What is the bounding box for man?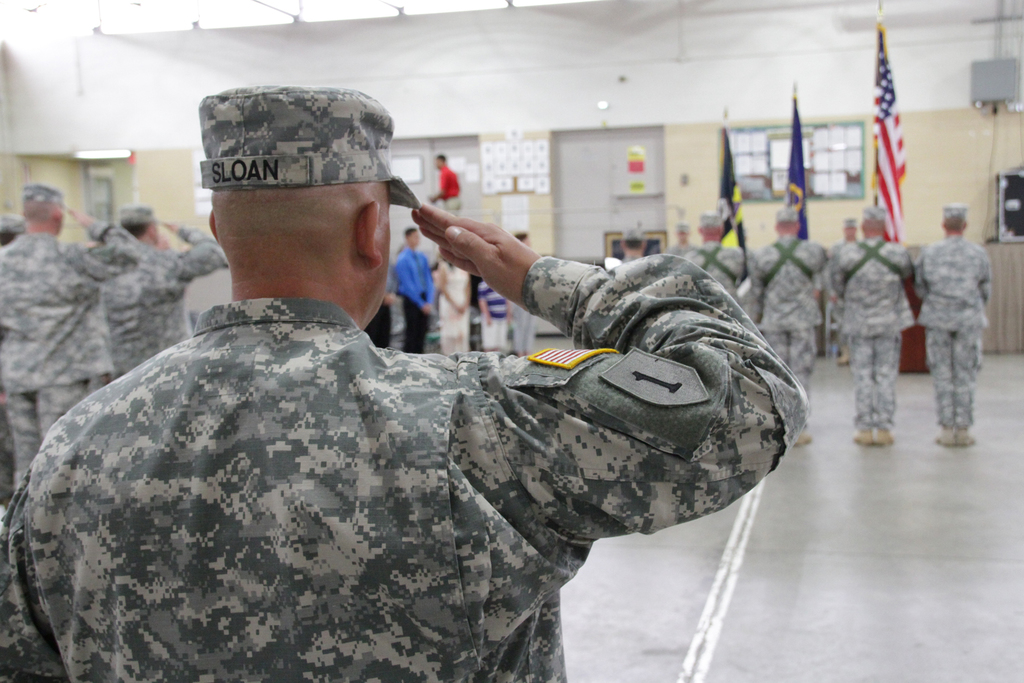
{"x1": 391, "y1": 222, "x2": 451, "y2": 359}.
